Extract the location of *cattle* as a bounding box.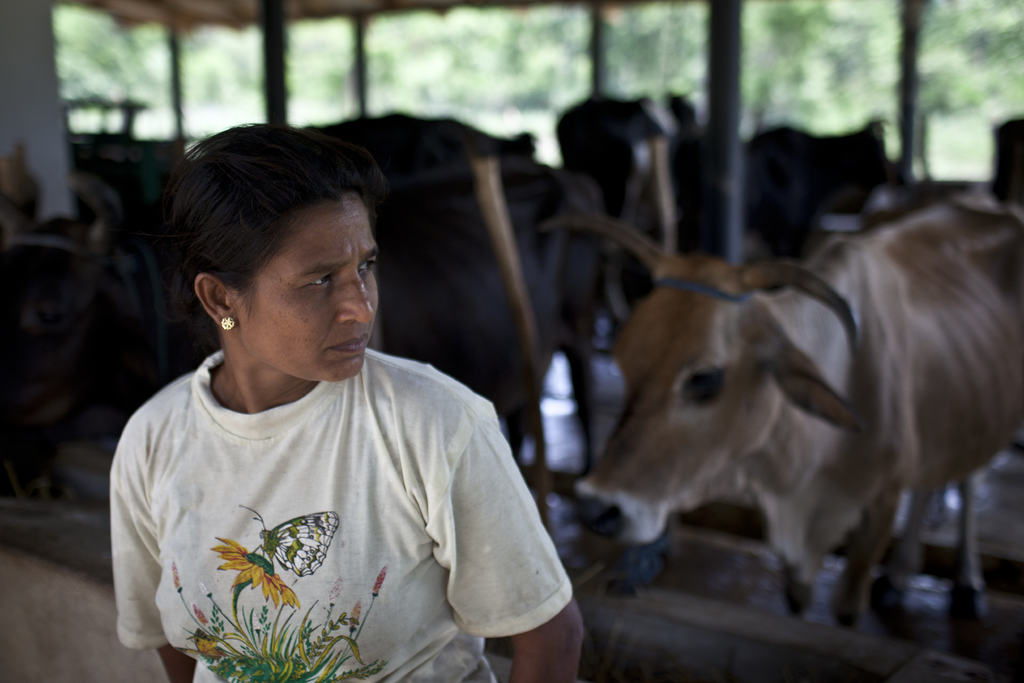
538, 193, 1014, 640.
